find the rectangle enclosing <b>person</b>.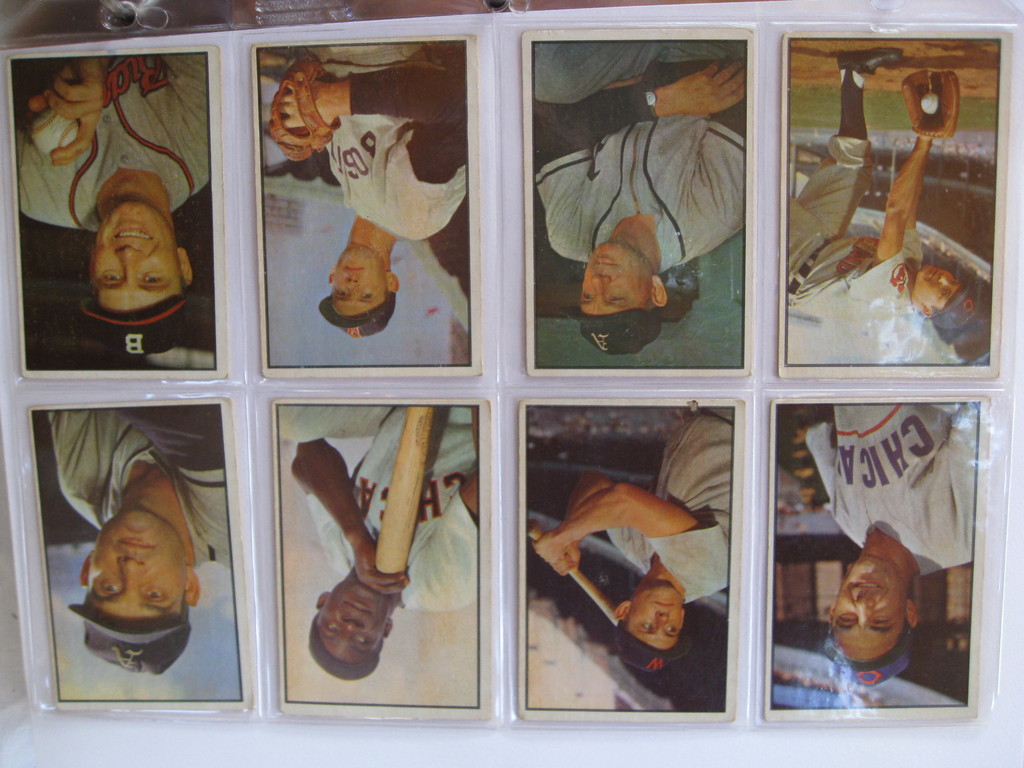
bbox=[10, 57, 207, 364].
